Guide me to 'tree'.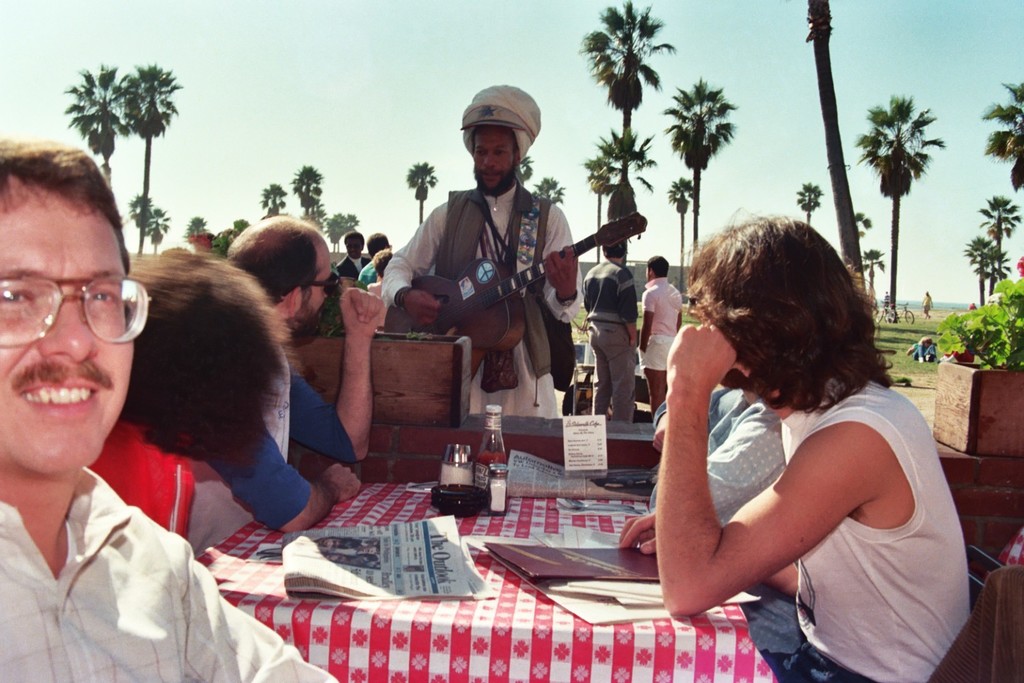
Guidance: box(292, 161, 322, 220).
